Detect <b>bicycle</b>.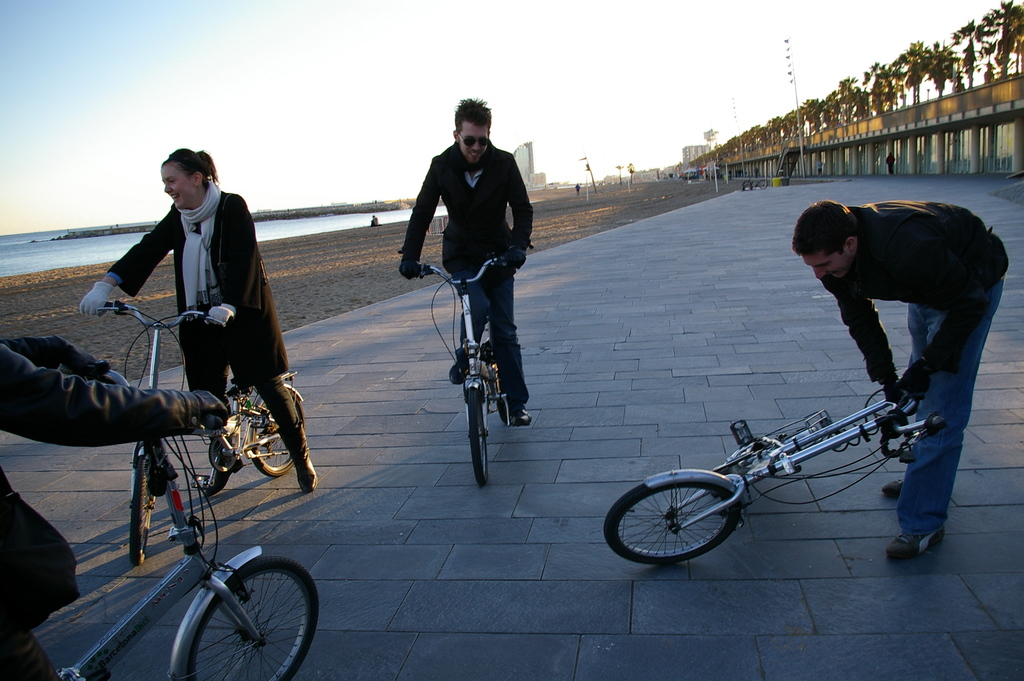
Detected at [408,248,524,485].
